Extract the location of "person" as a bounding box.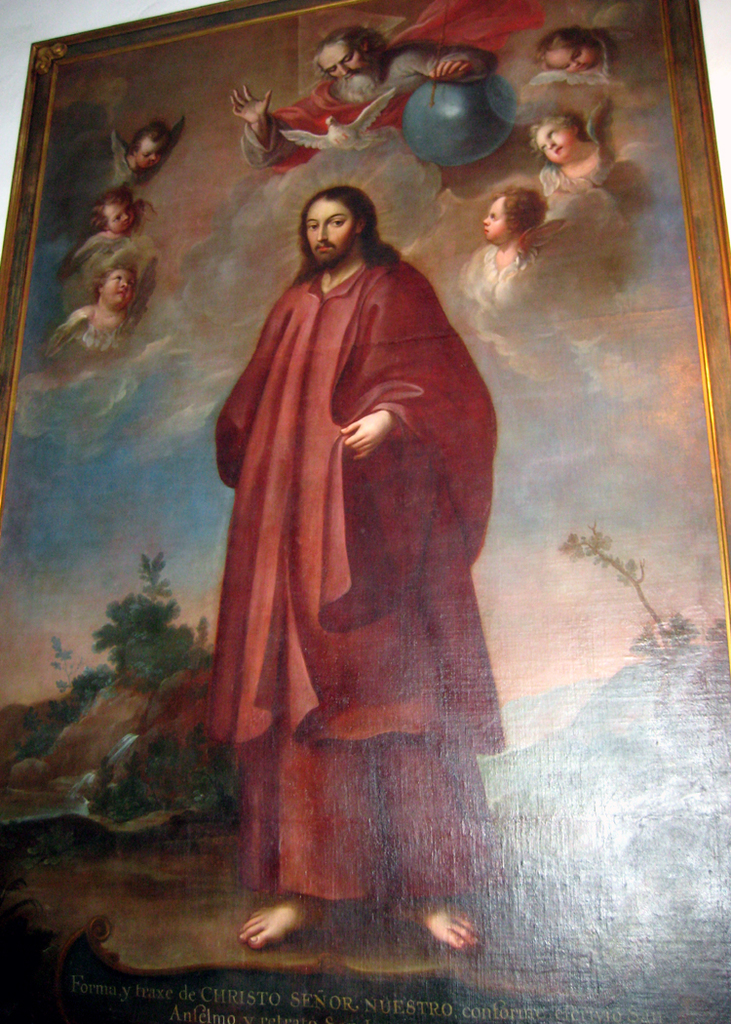
{"left": 78, "top": 181, "right": 152, "bottom": 261}.
